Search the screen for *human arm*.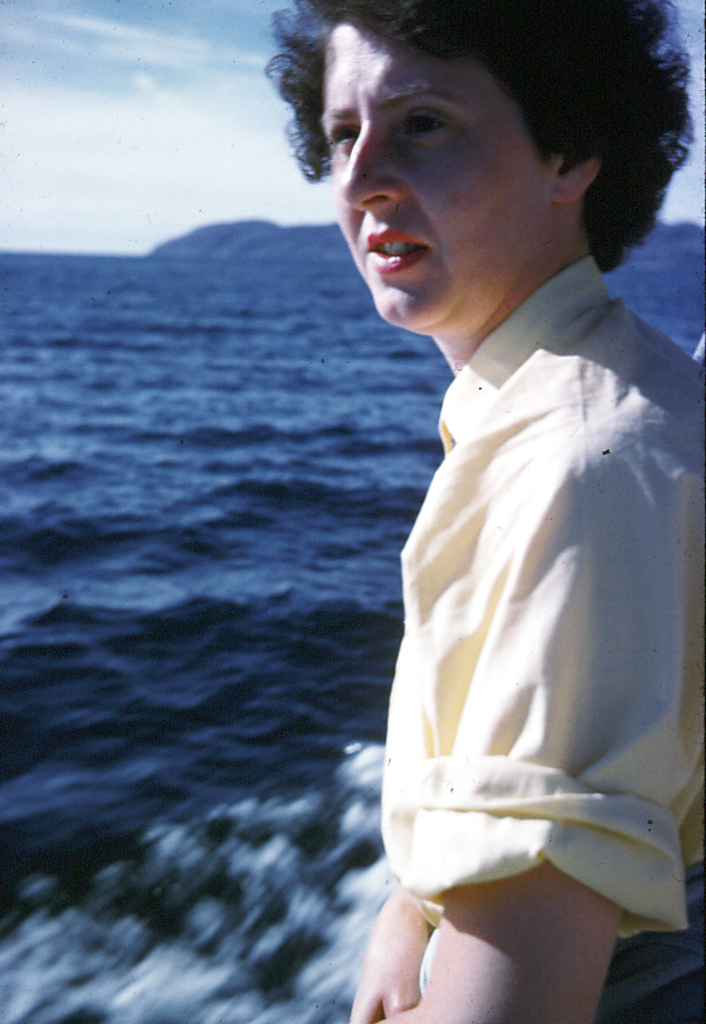
Found at 374,361,681,1015.
